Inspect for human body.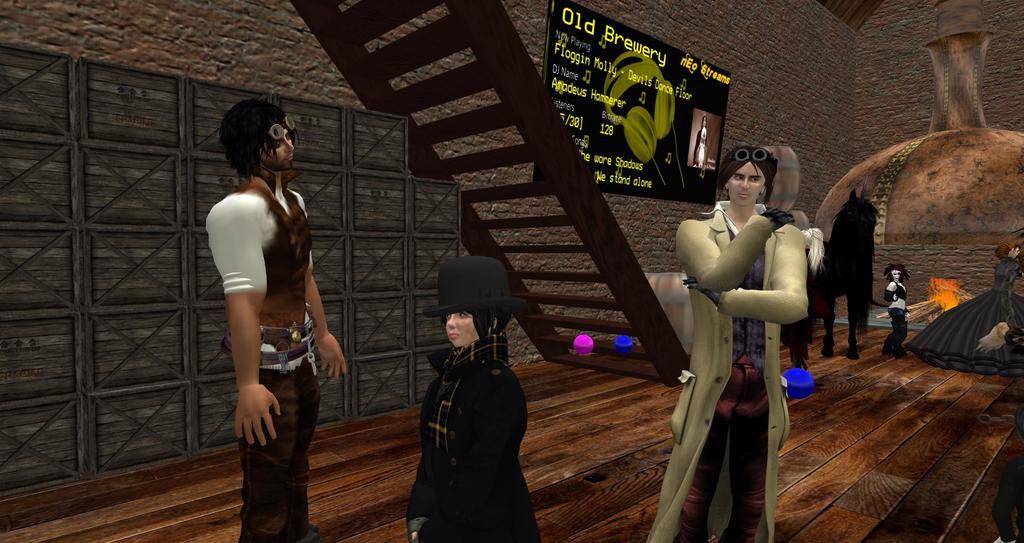
Inspection: bbox=[644, 143, 808, 542].
